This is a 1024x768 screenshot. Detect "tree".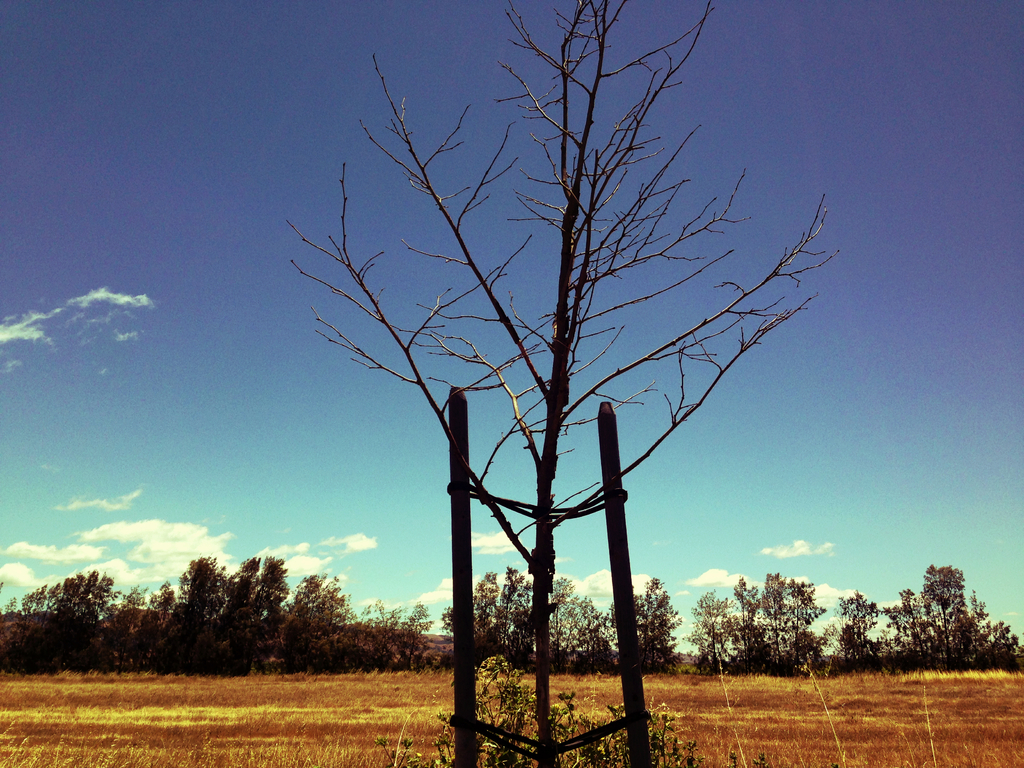
rect(604, 573, 684, 672).
